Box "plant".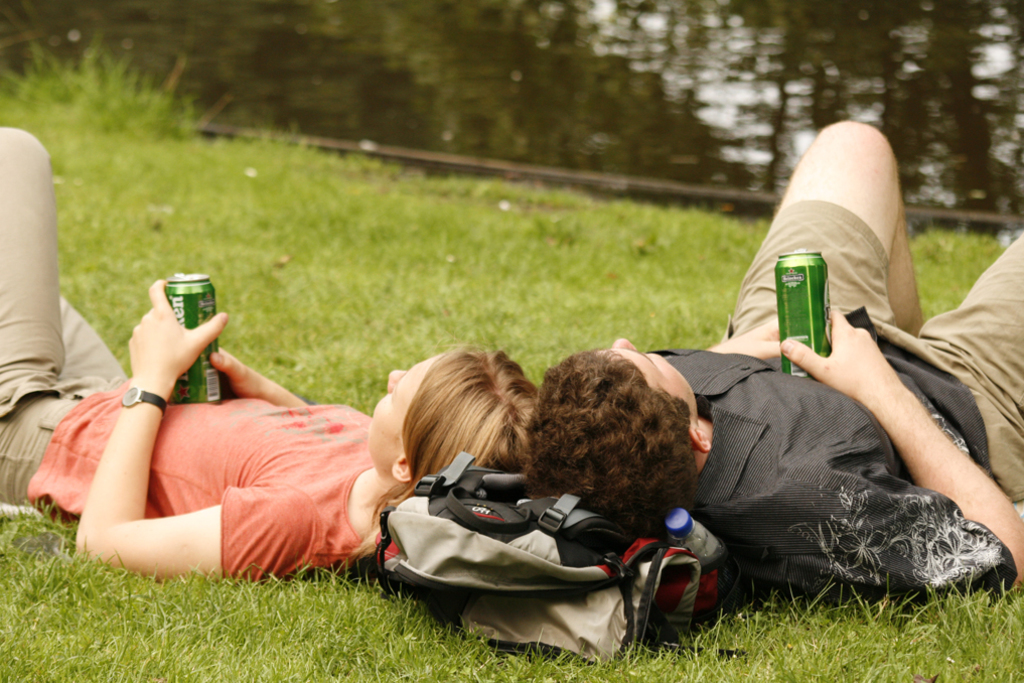
0:35:208:140.
